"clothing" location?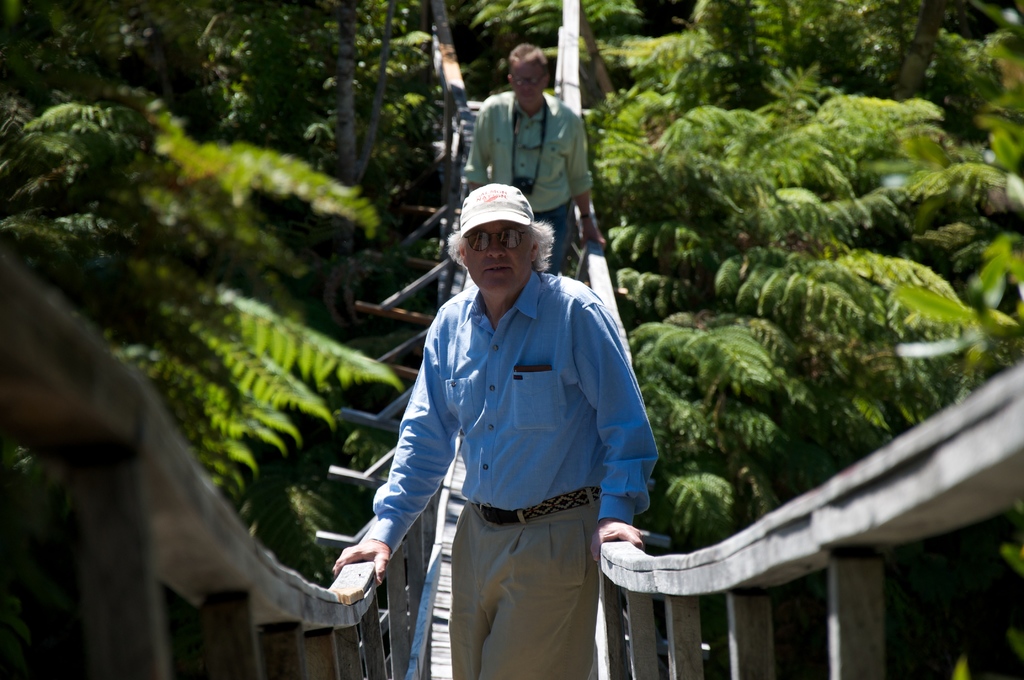
x1=353 y1=227 x2=654 y2=656
